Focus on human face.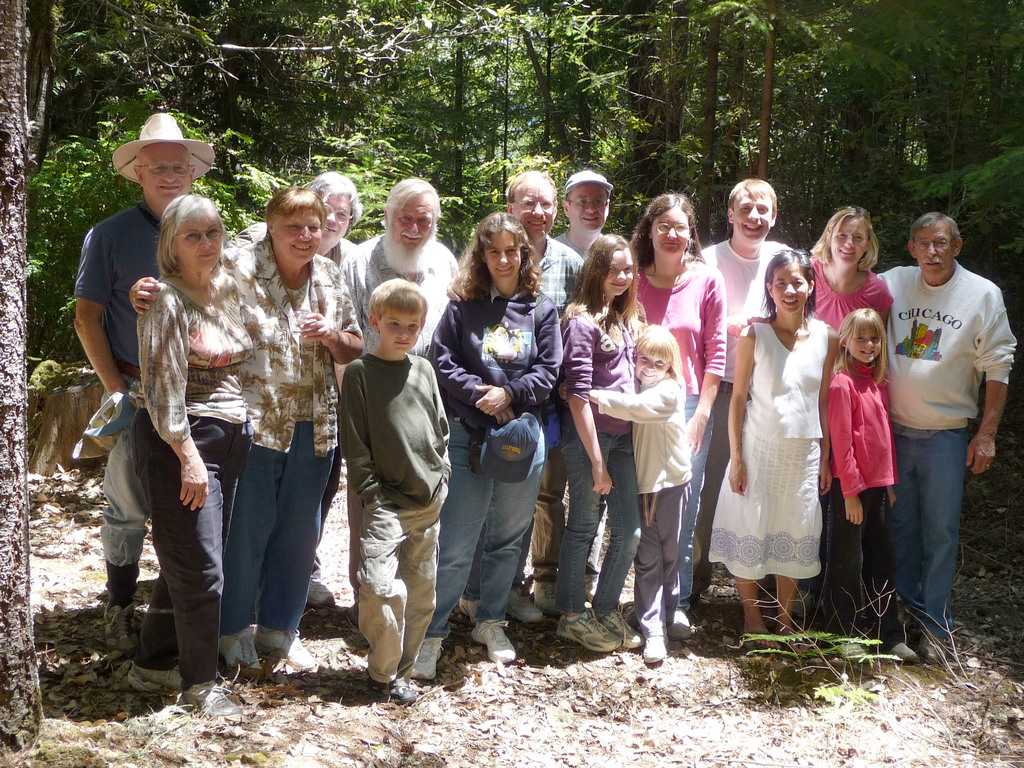
Focused at (left=141, top=143, right=193, bottom=207).
